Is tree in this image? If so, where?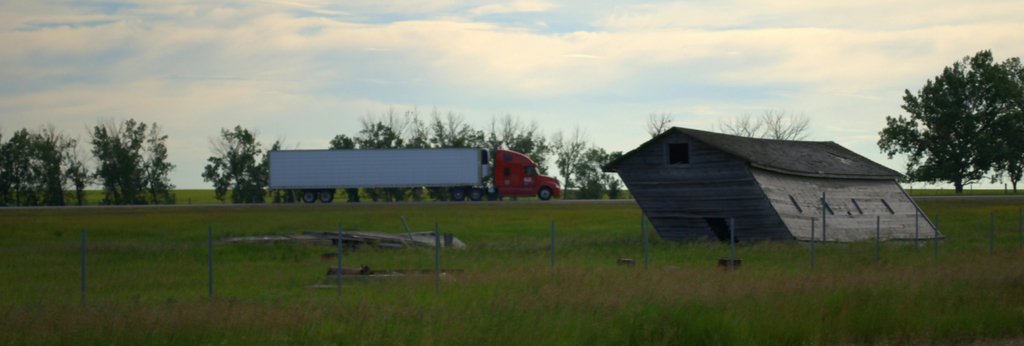
Yes, at rect(644, 106, 673, 139).
